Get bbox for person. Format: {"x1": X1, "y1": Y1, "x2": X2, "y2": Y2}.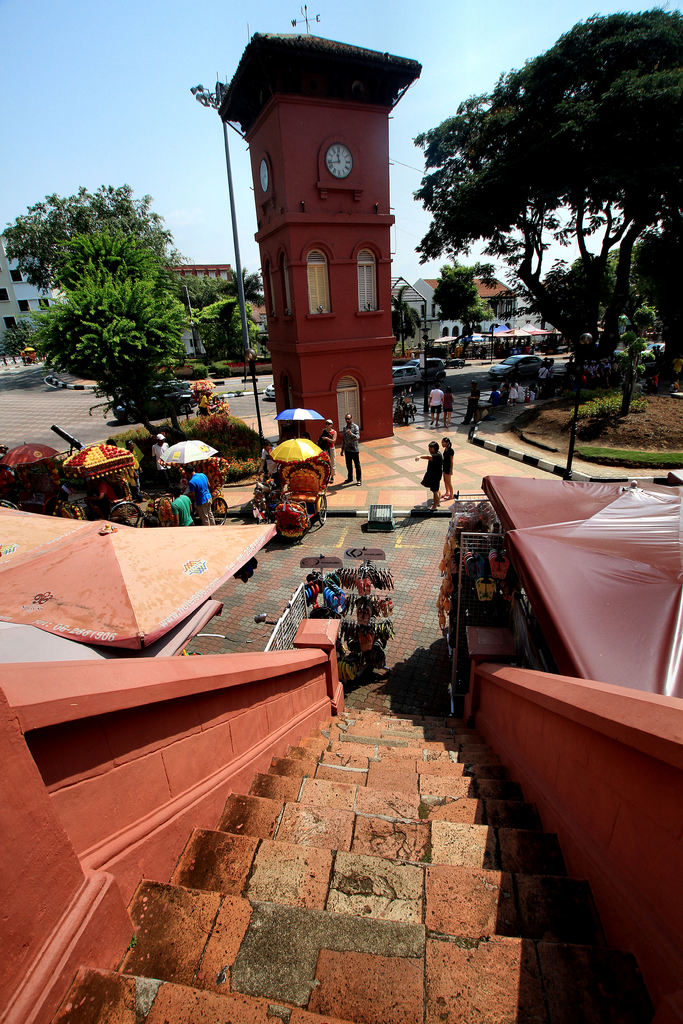
{"x1": 196, "y1": 388, "x2": 213, "y2": 419}.
